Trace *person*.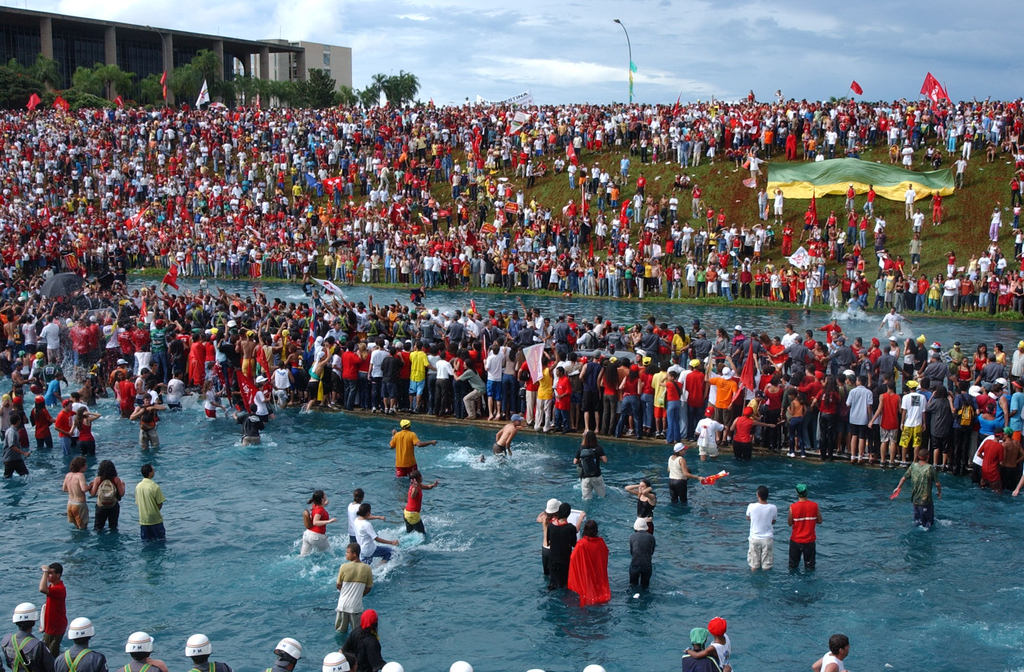
Traced to [264,643,294,671].
